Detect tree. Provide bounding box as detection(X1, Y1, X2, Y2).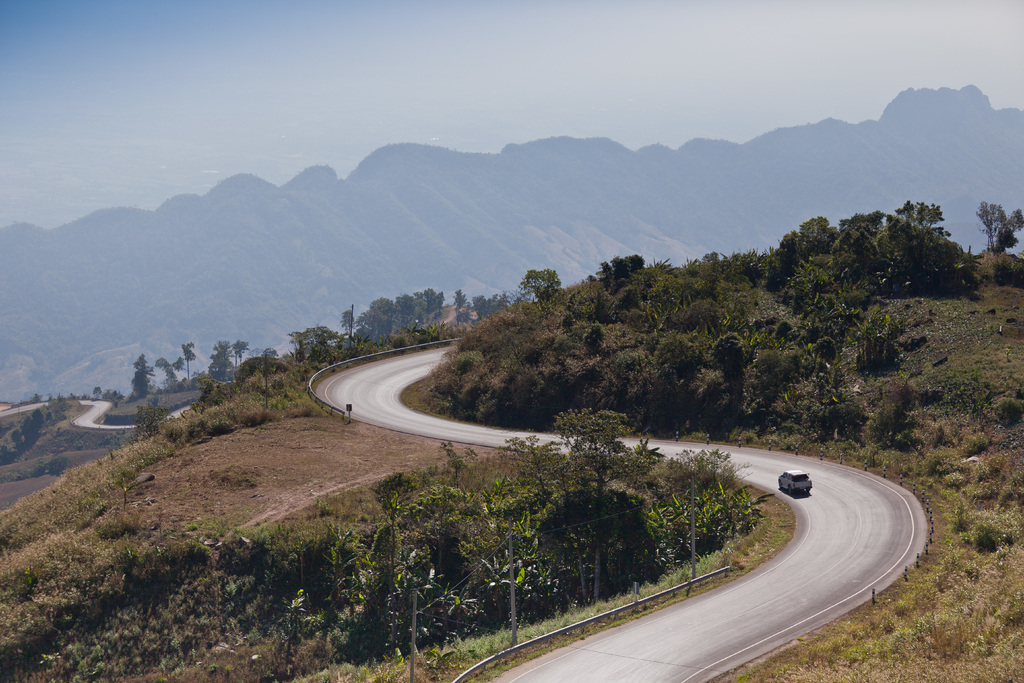
detection(483, 284, 504, 315).
